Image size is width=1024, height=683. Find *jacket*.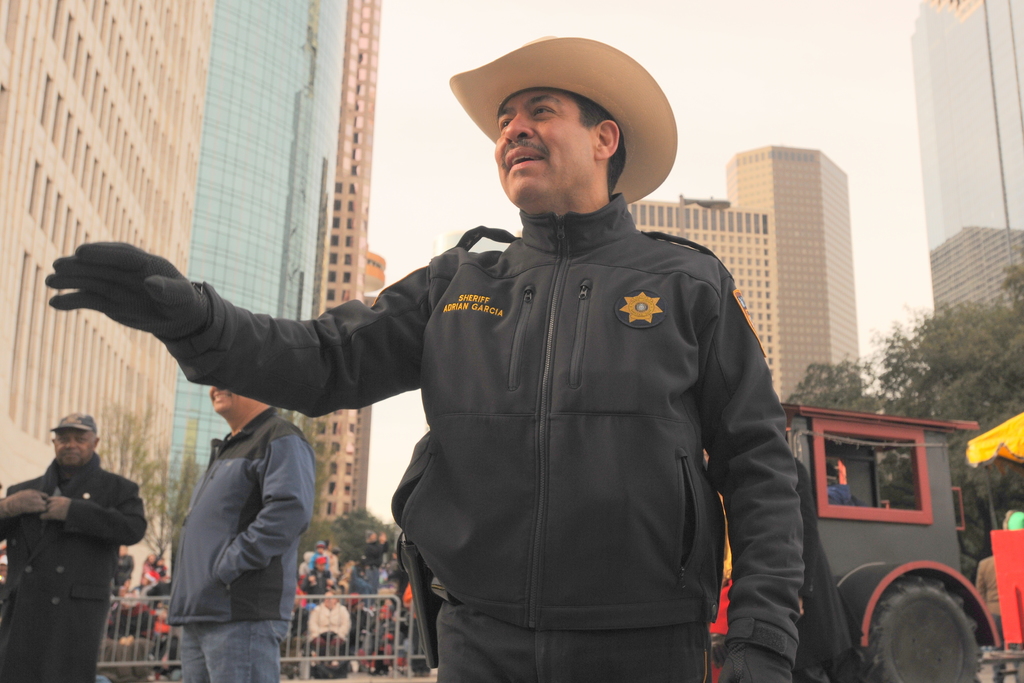
<bbox>303, 600, 356, 633</bbox>.
